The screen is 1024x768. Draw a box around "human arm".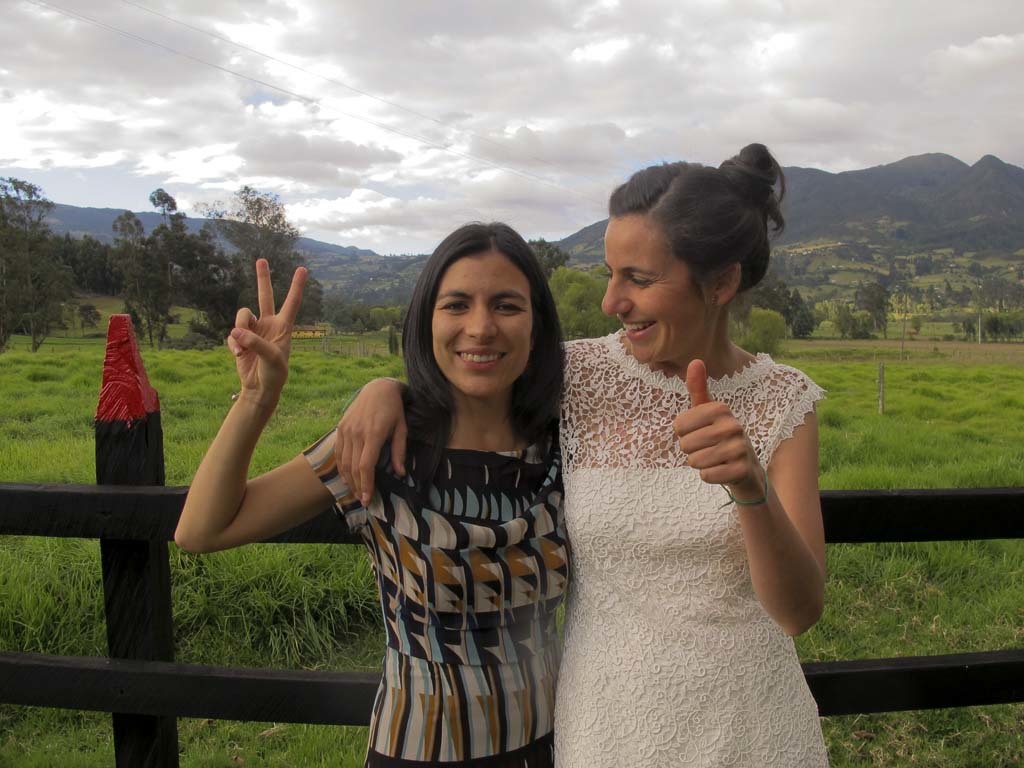
<box>175,248,383,543</box>.
